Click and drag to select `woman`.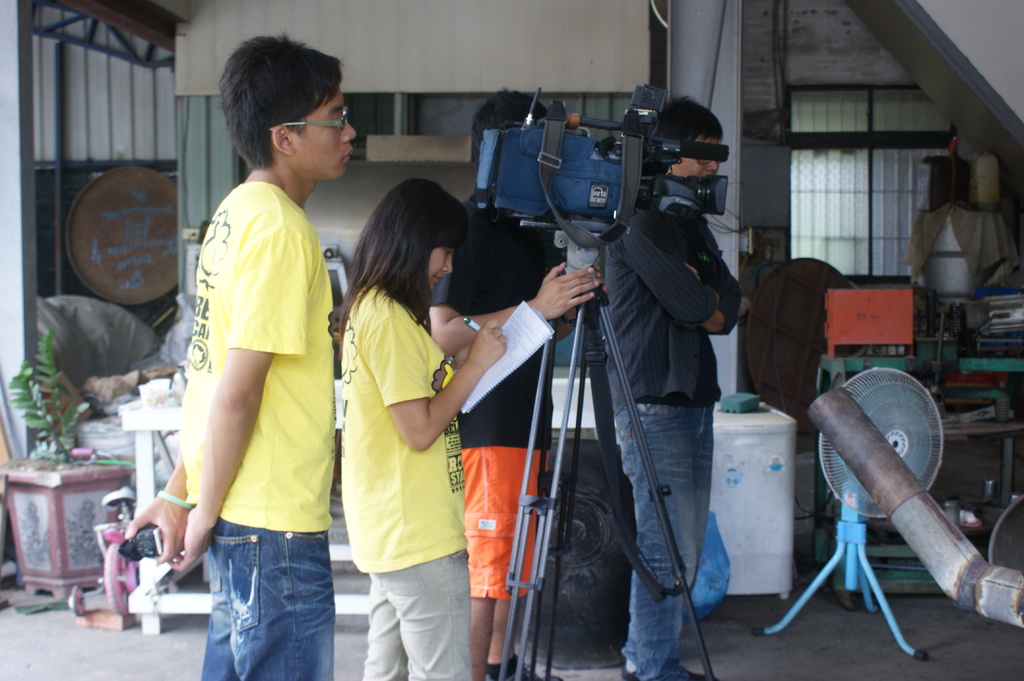
Selection: 335, 175, 503, 680.
